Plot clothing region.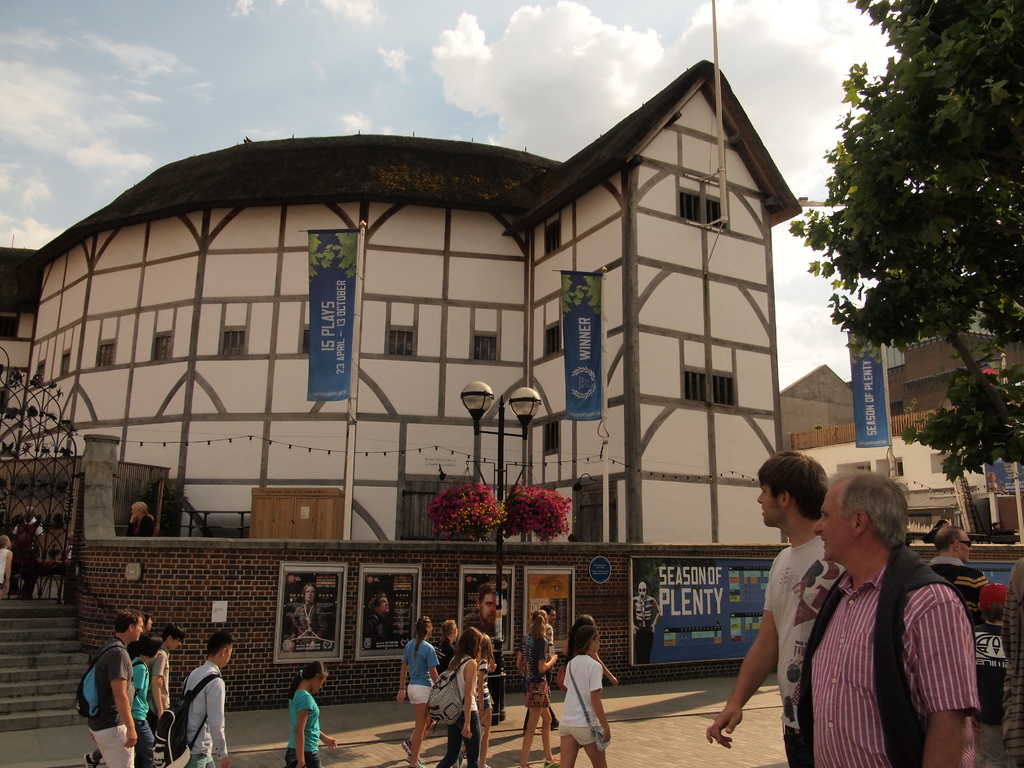
Plotted at bbox(437, 655, 480, 767).
